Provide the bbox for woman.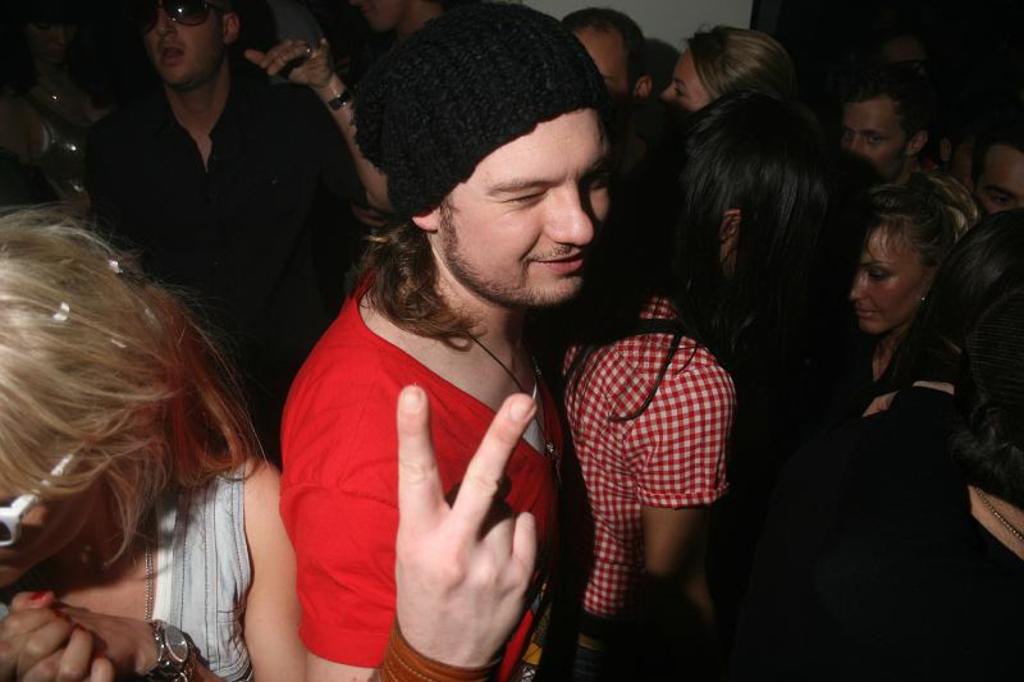
(841, 164, 964, 417).
